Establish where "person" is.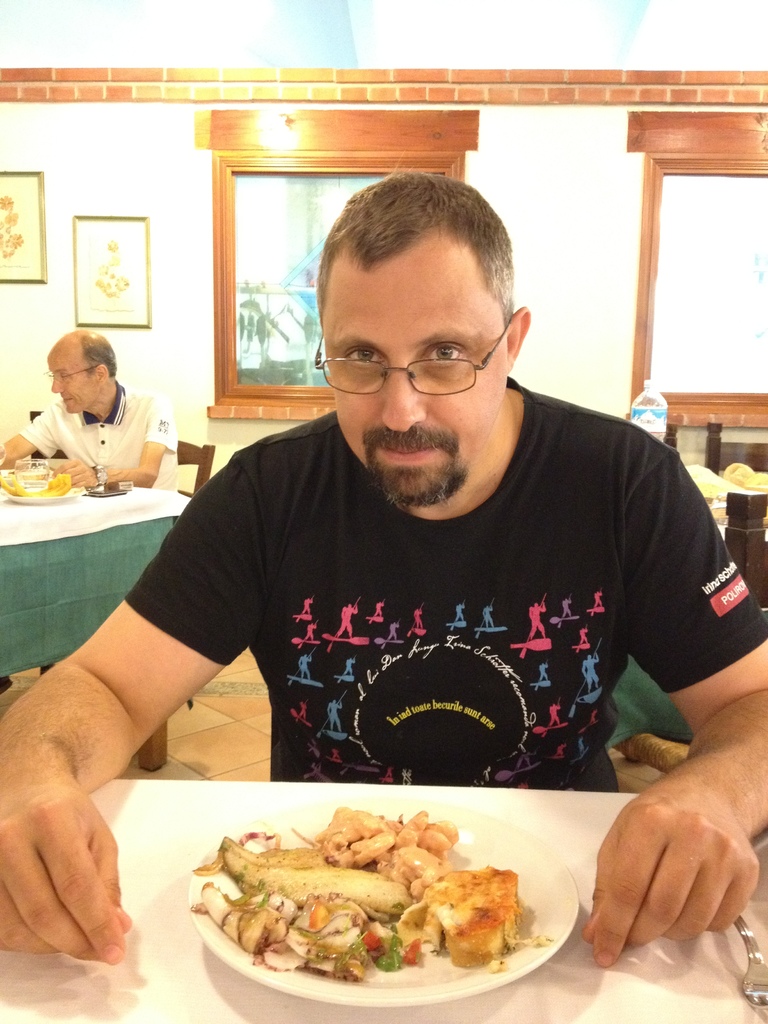
Established at box=[17, 312, 172, 511].
